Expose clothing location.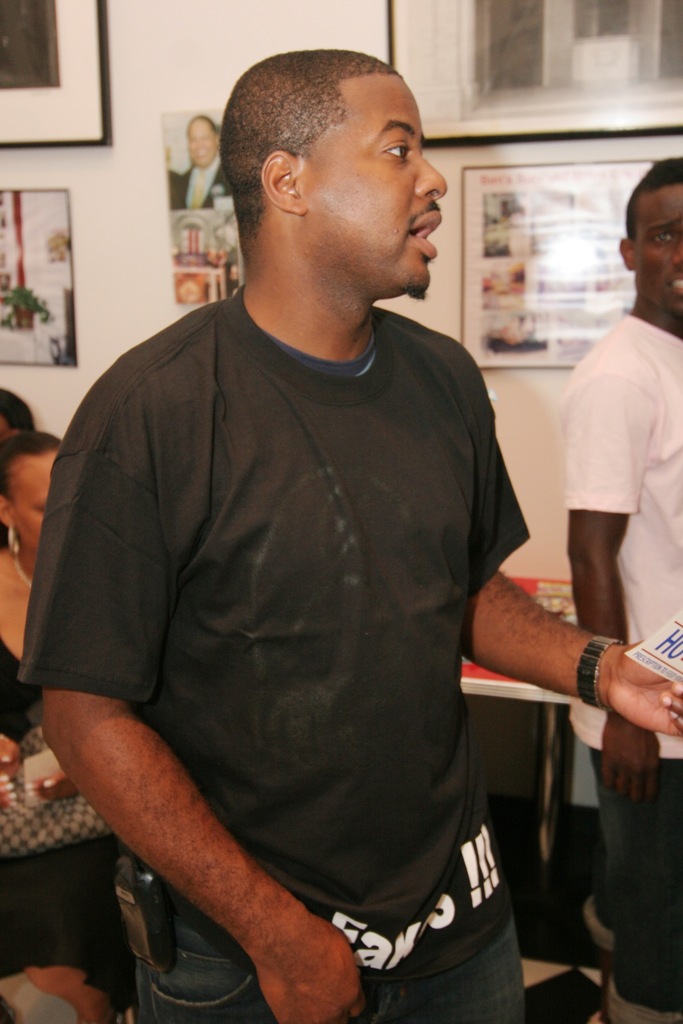
Exposed at (0, 636, 131, 1023).
